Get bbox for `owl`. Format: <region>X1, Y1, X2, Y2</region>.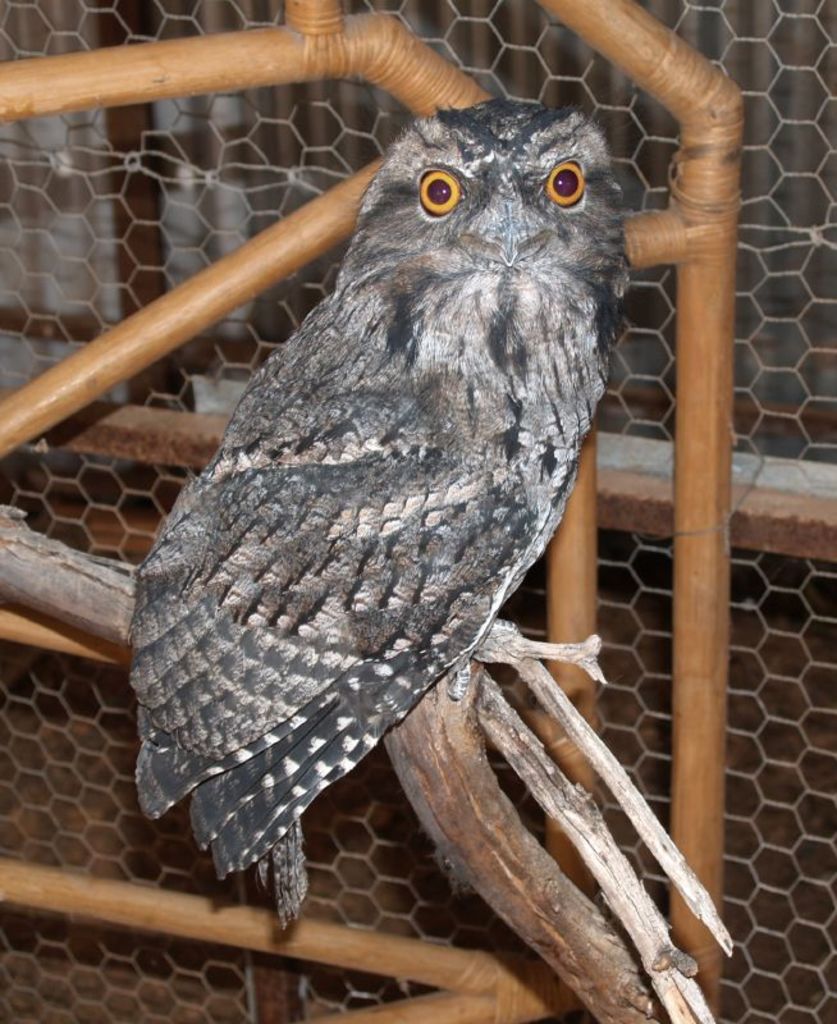
<region>128, 96, 632, 934</region>.
